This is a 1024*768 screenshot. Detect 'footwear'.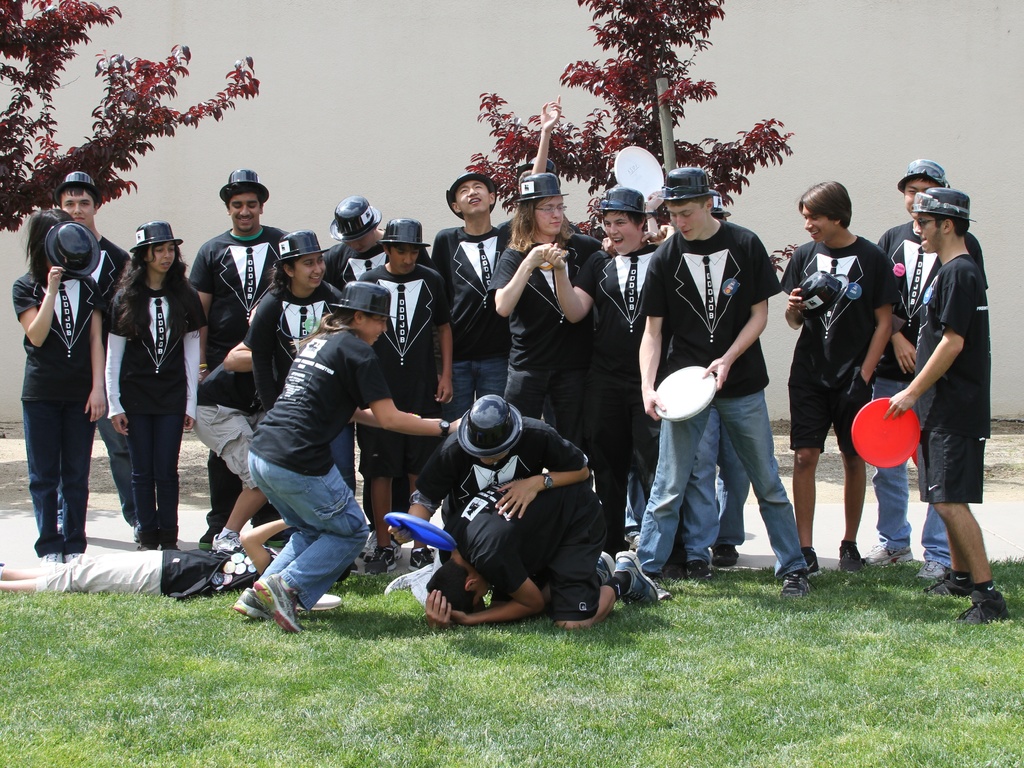
{"x1": 295, "y1": 594, "x2": 340, "y2": 611}.
